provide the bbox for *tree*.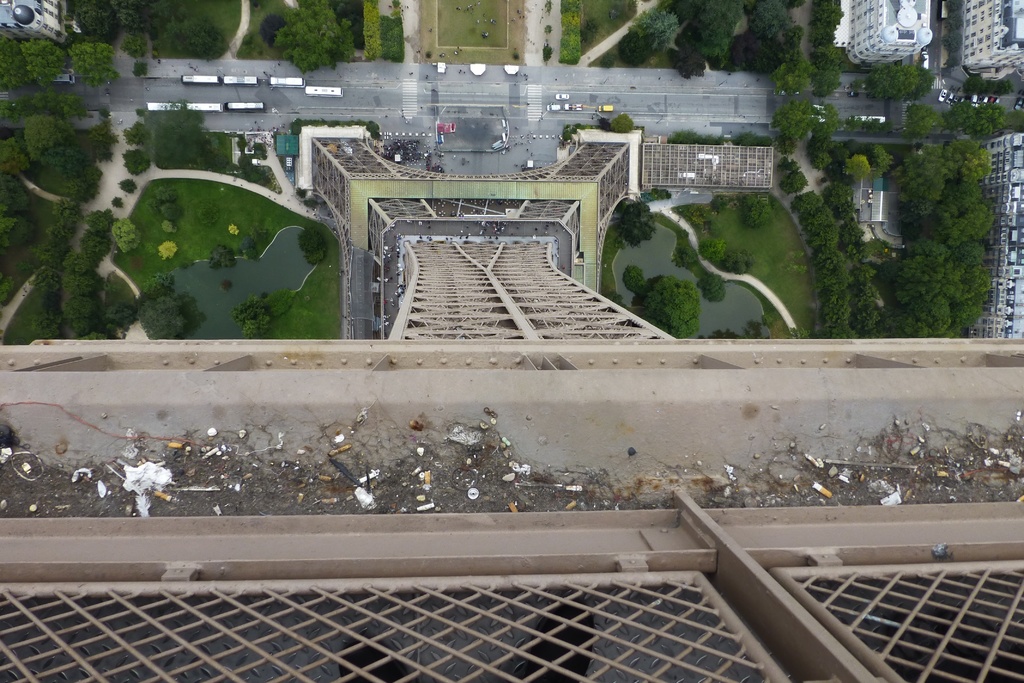
region(904, 101, 940, 138).
